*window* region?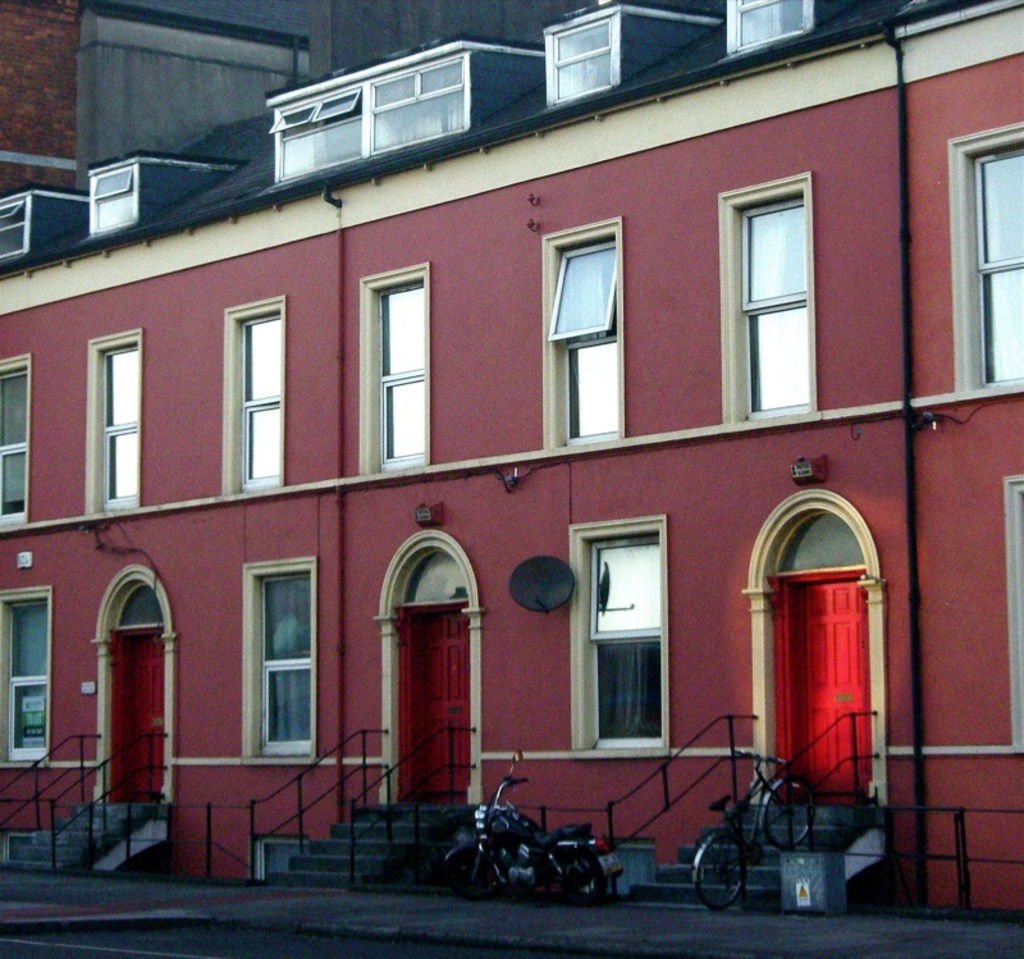
364,261,433,478
